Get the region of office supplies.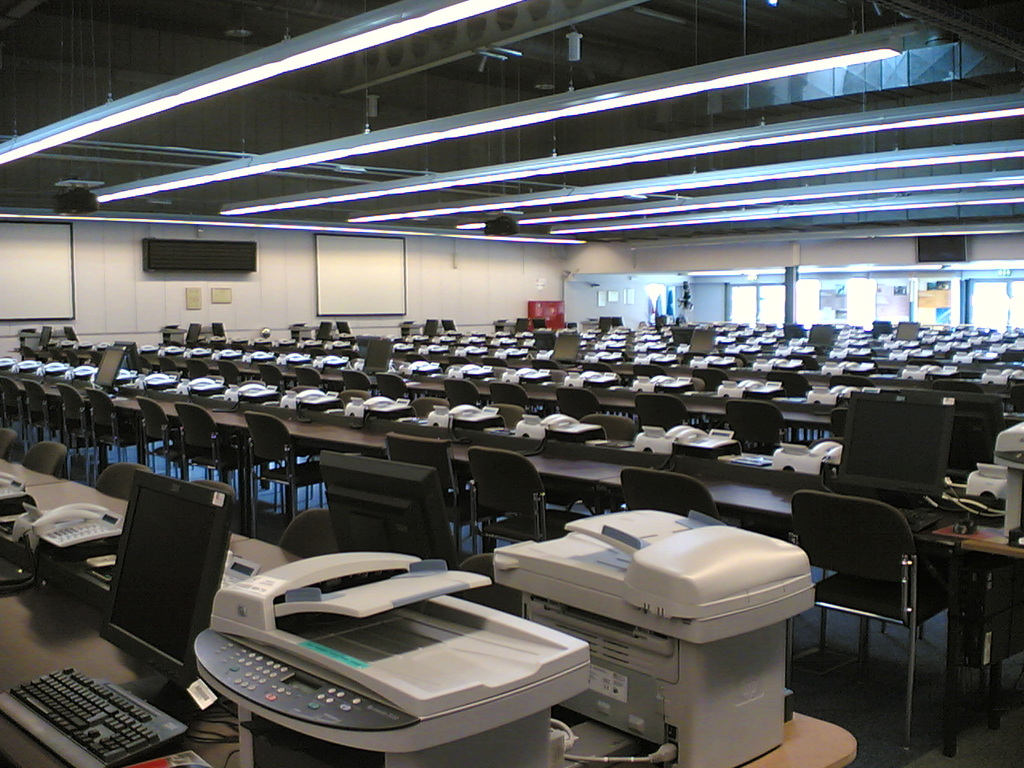
l=277, t=386, r=338, b=414.
